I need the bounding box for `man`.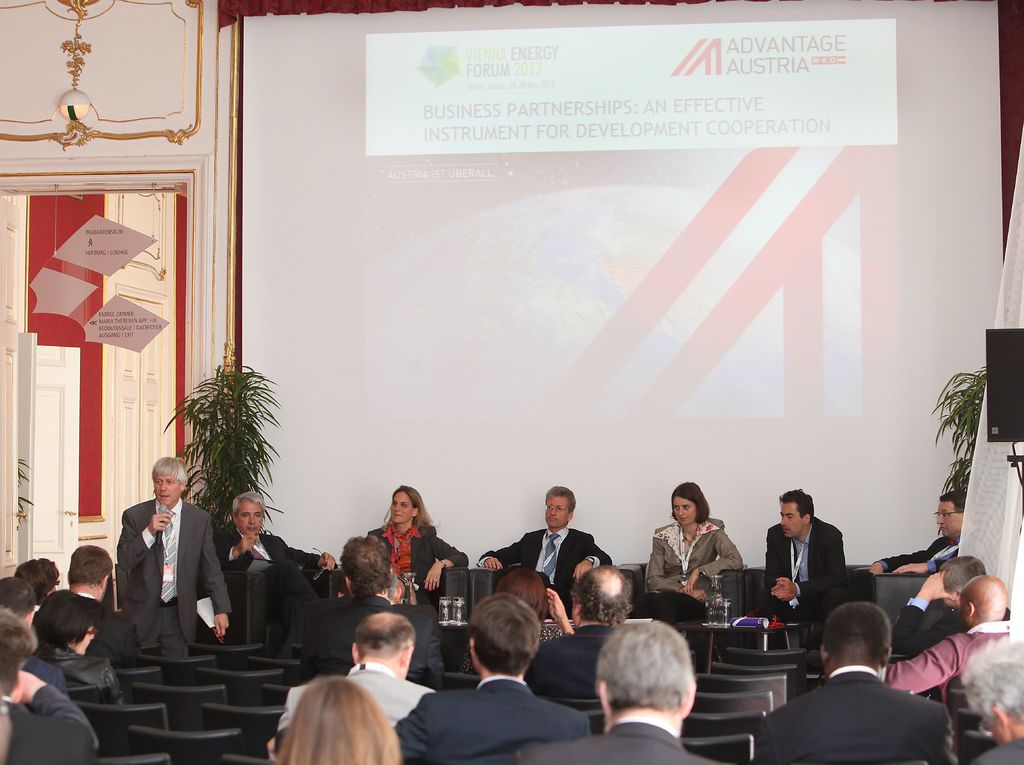
Here it is: [x1=384, y1=596, x2=589, y2=764].
